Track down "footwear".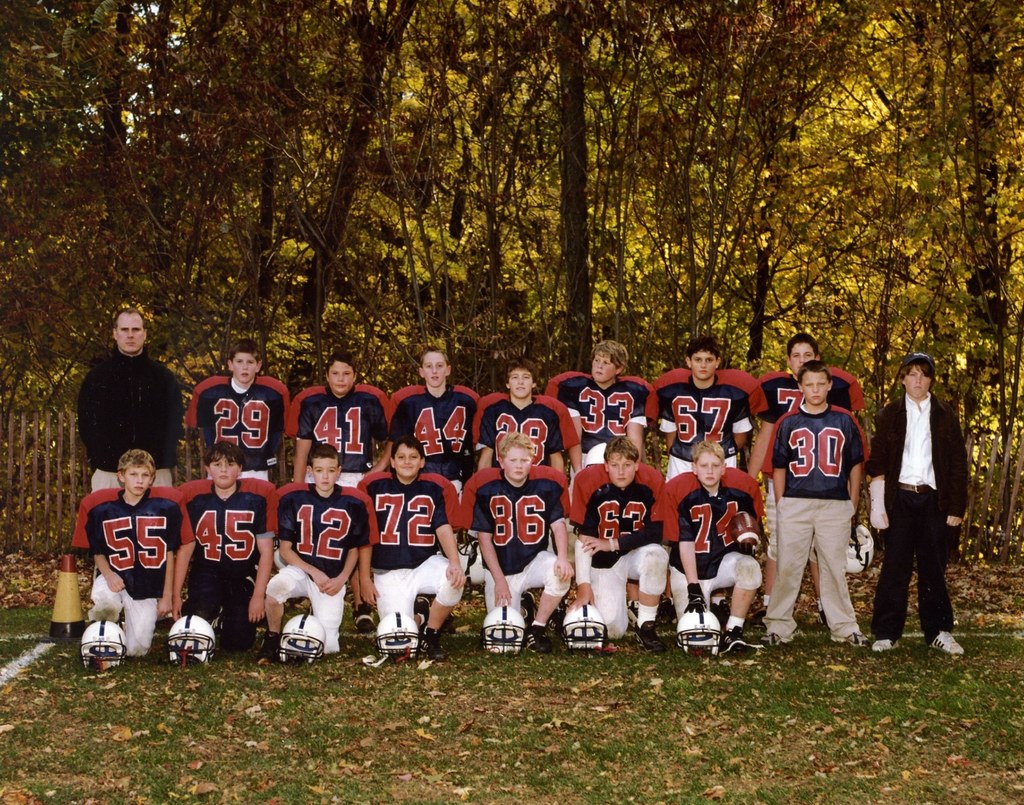
Tracked to [x1=760, y1=638, x2=794, y2=643].
